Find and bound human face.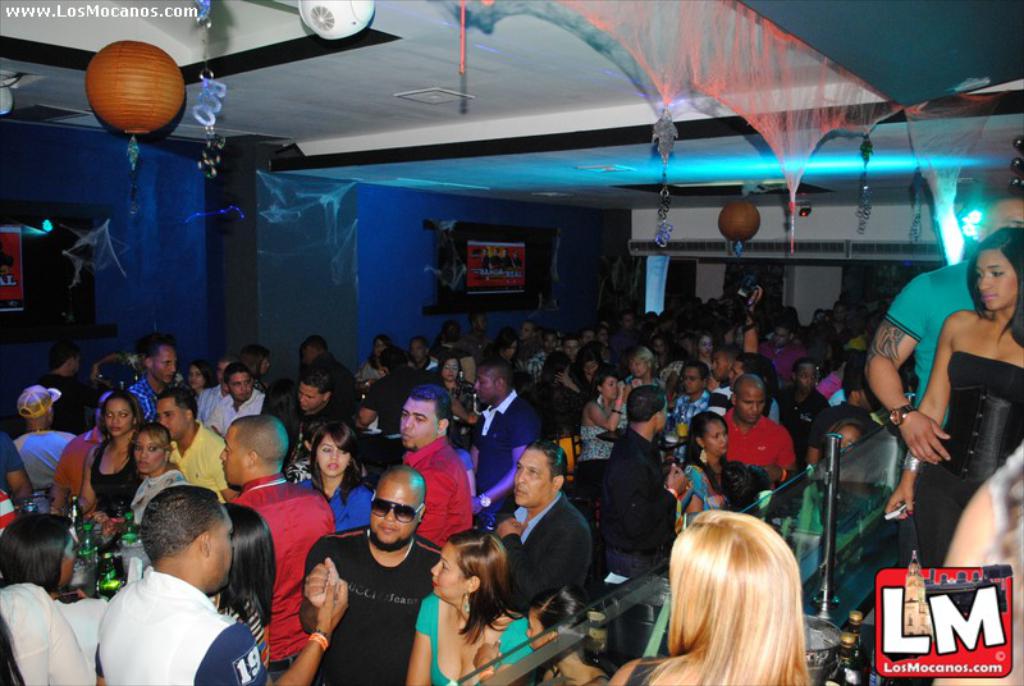
Bound: detection(975, 242, 1010, 310).
